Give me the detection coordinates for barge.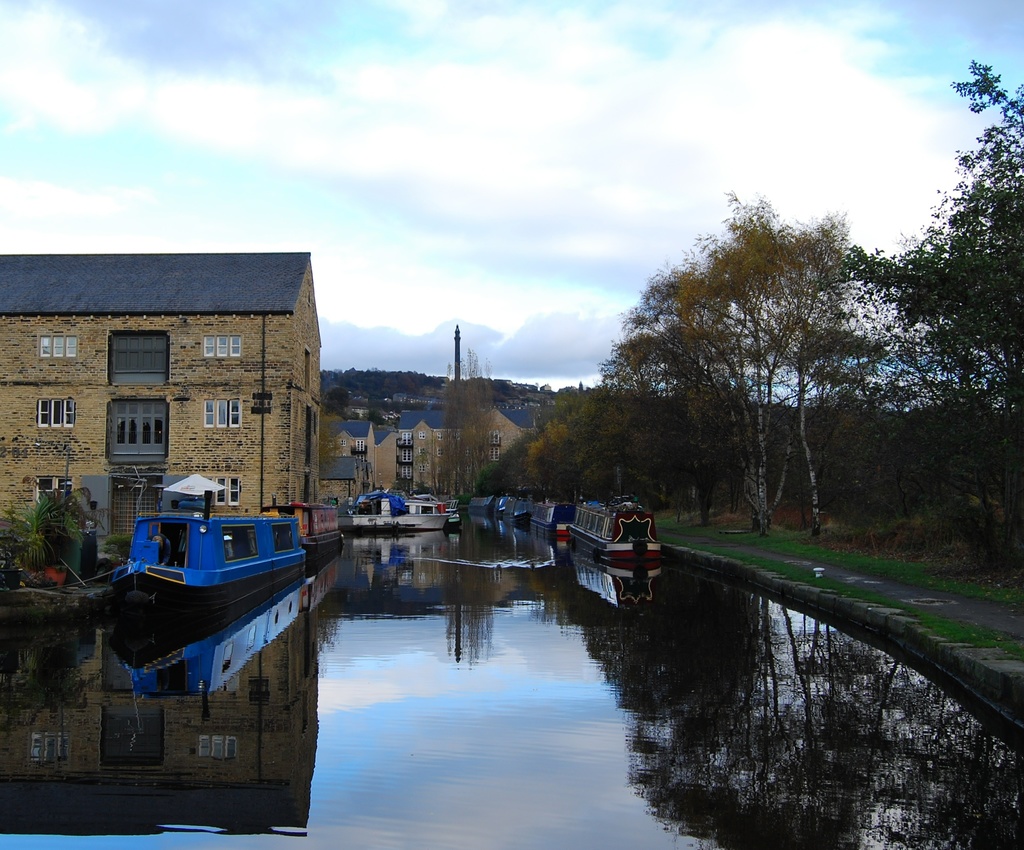
box(494, 497, 515, 516).
